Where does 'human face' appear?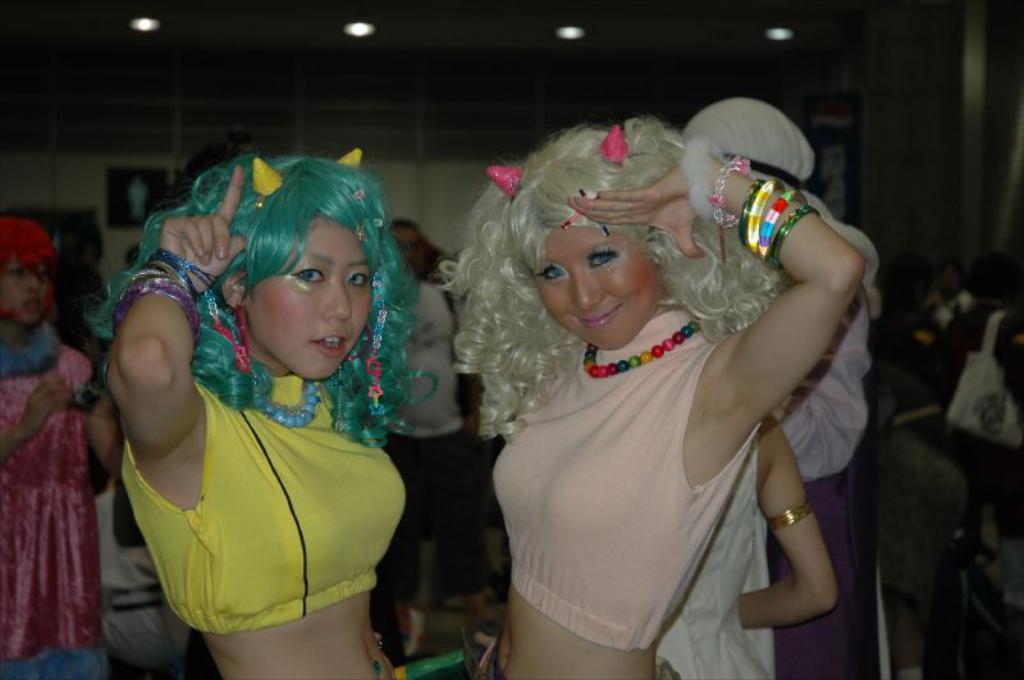
Appears at BBox(943, 265, 960, 291).
